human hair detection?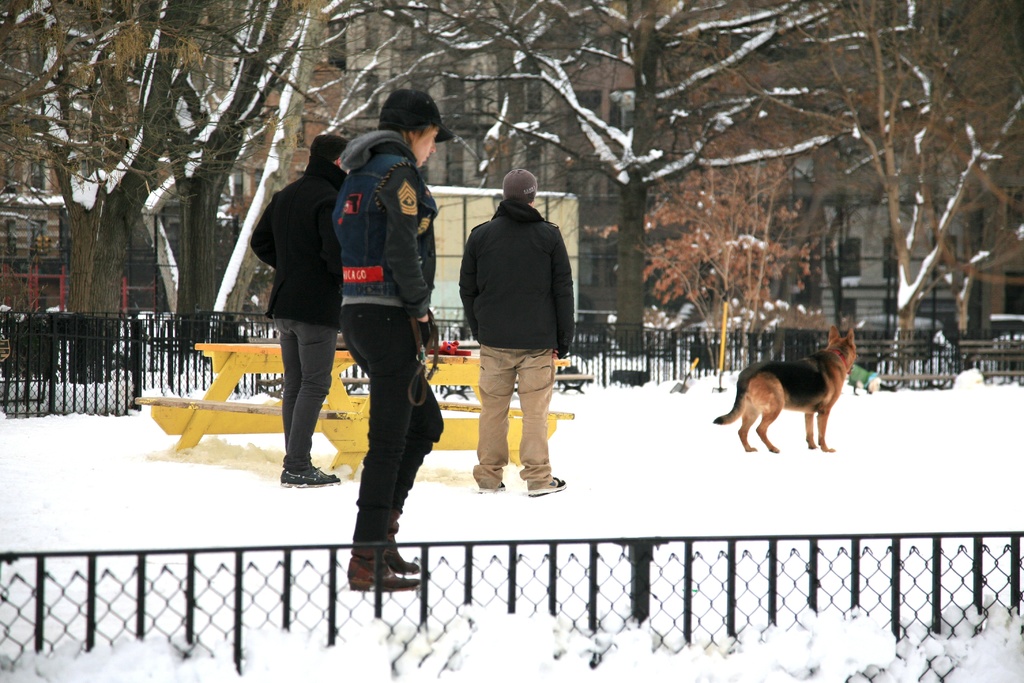
select_region(500, 191, 536, 207)
